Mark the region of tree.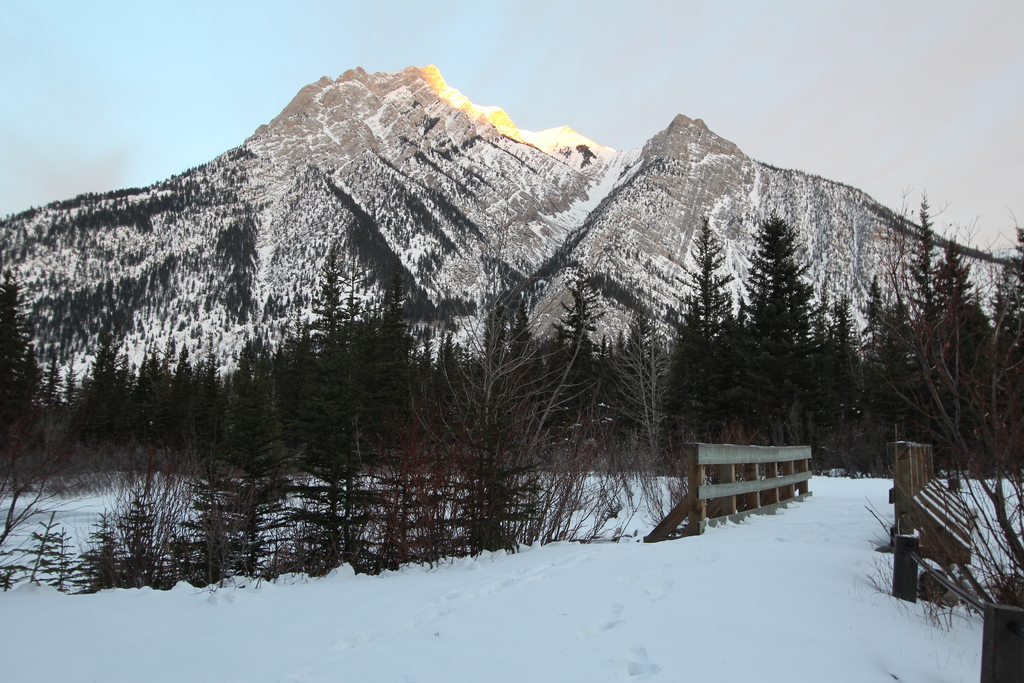
Region: 484:300:539:437.
